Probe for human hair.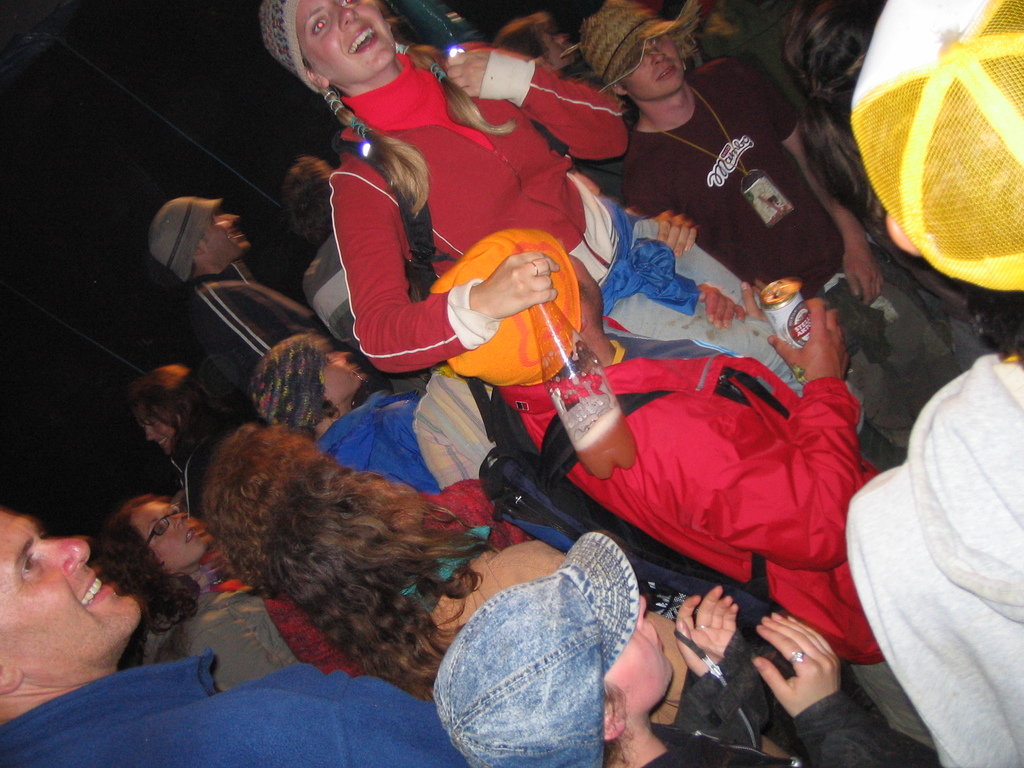
Probe result: crop(202, 423, 497, 696).
